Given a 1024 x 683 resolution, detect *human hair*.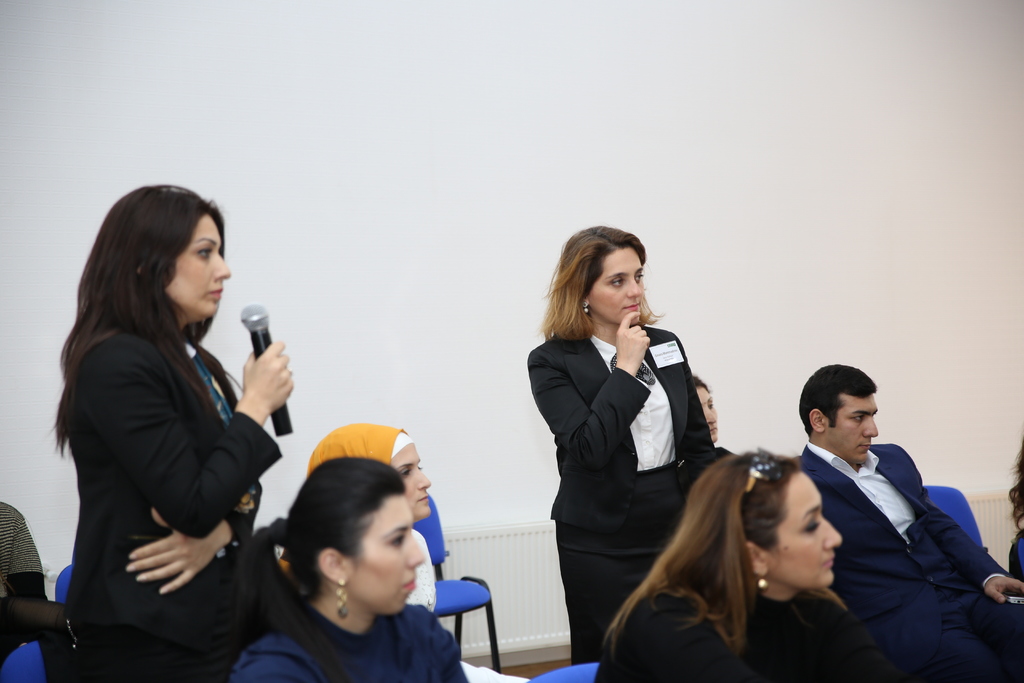
crop(41, 184, 228, 460).
